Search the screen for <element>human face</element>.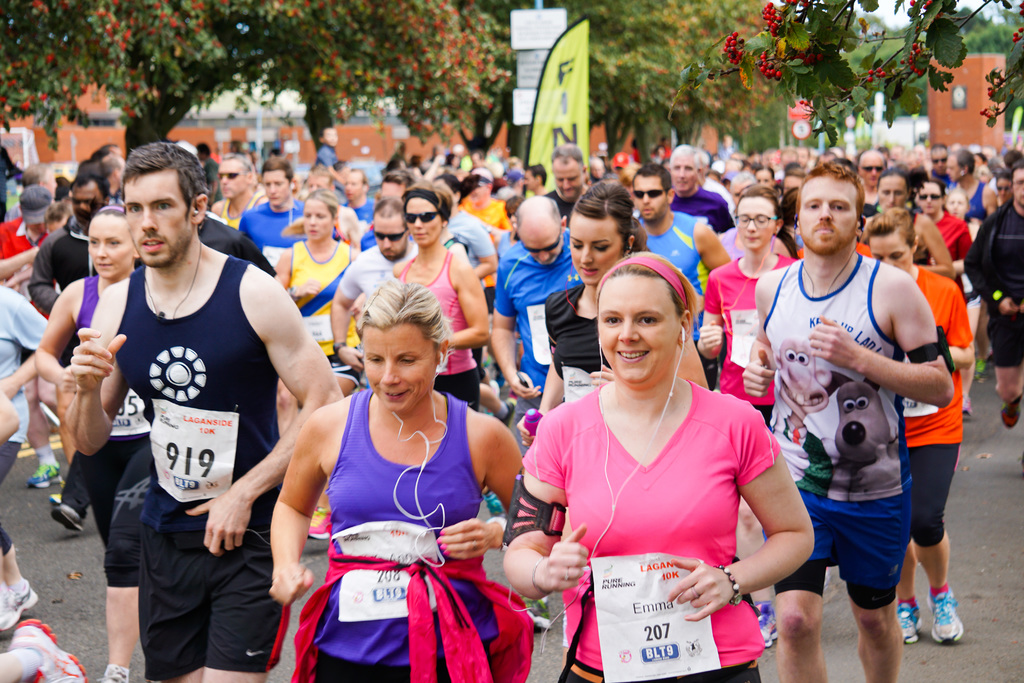
Found at [522, 219, 563, 269].
